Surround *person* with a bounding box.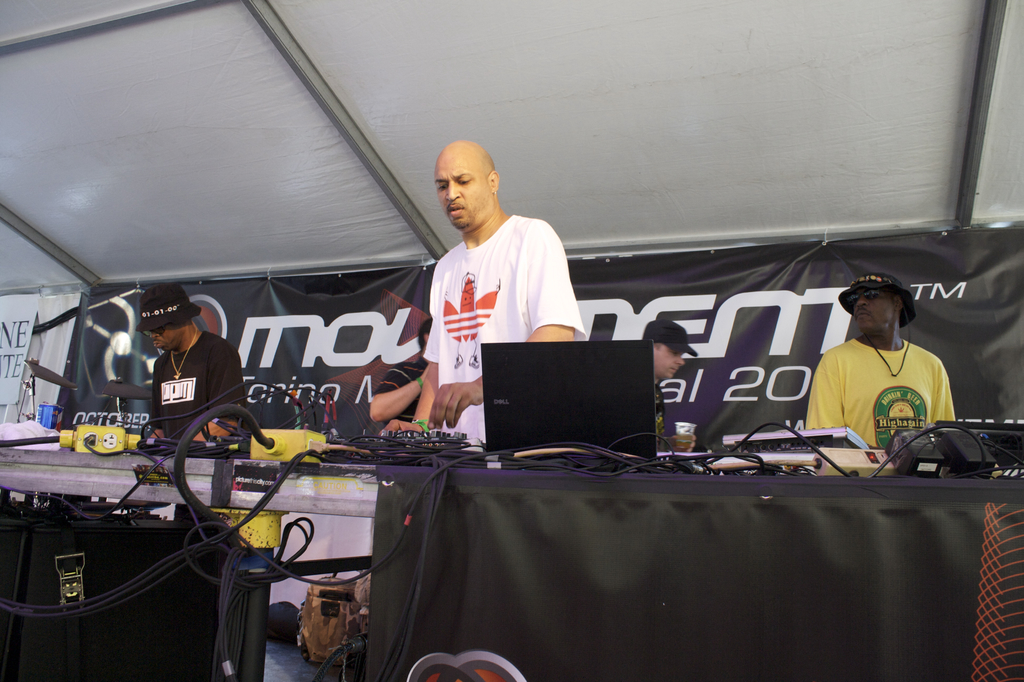
x1=138 y1=280 x2=255 y2=453.
